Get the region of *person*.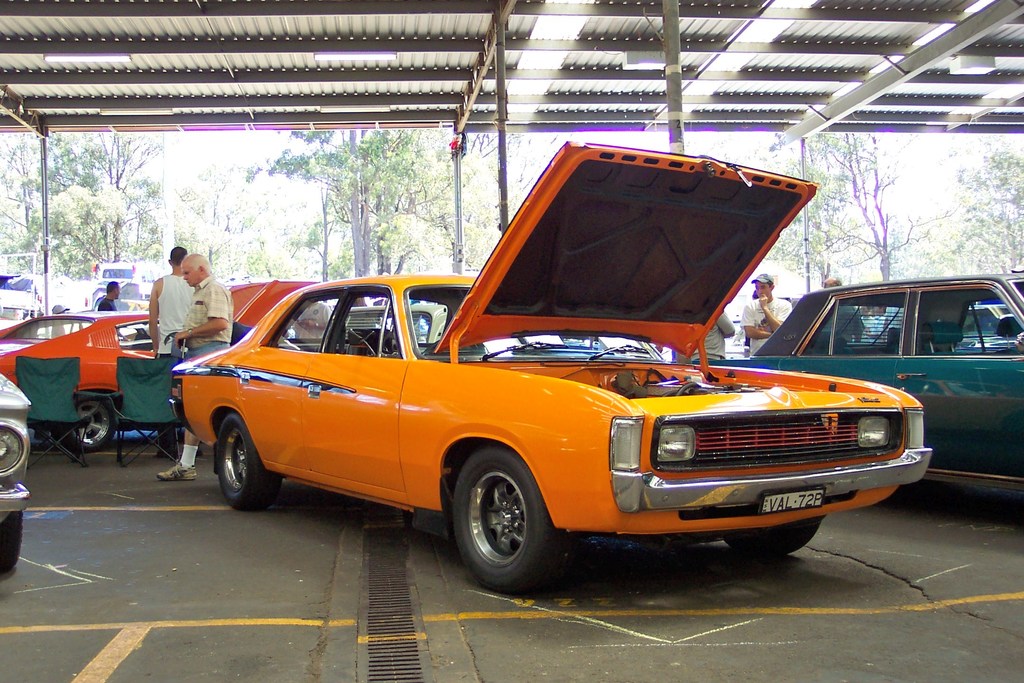
743, 273, 793, 354.
